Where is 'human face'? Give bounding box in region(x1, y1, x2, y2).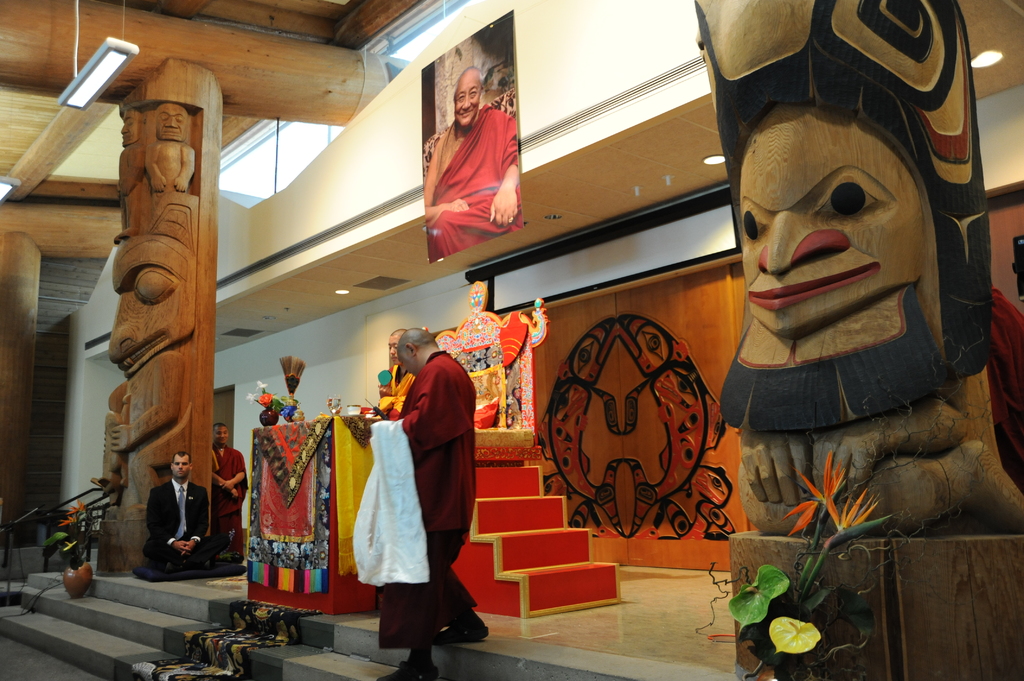
region(401, 351, 420, 372).
